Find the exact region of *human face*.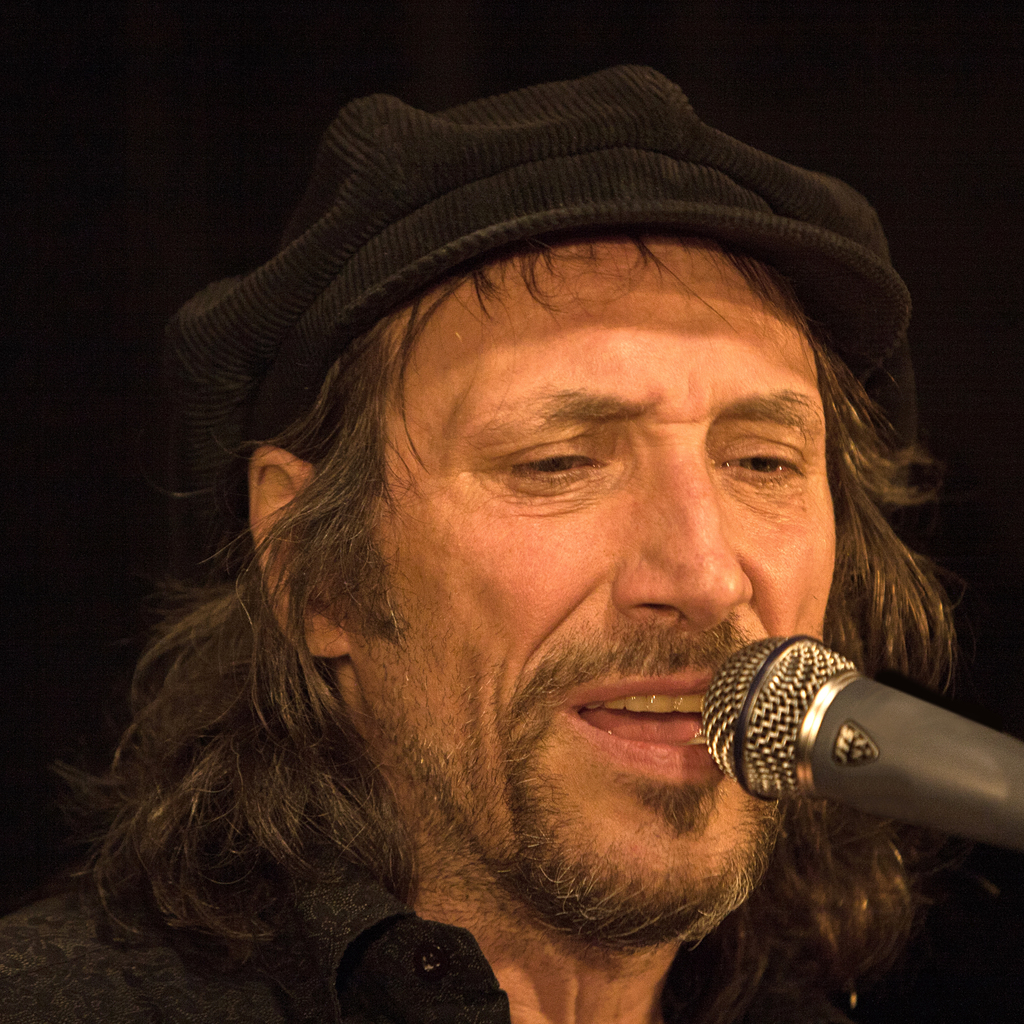
Exact region: box(388, 234, 839, 958).
